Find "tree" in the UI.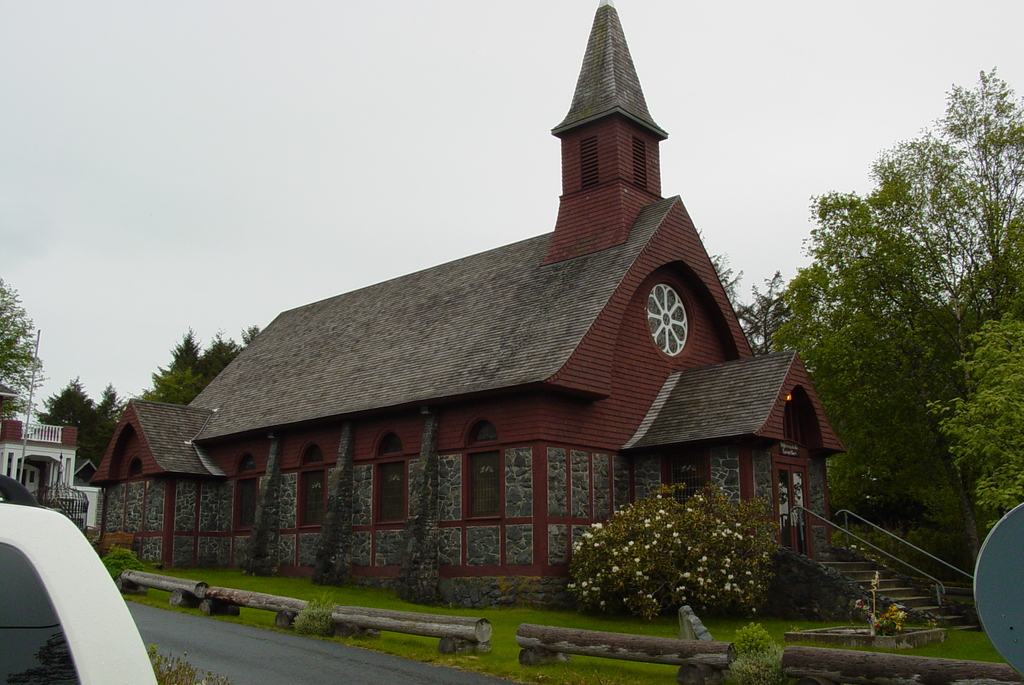
UI element at x1=43, y1=380, x2=101, y2=462.
